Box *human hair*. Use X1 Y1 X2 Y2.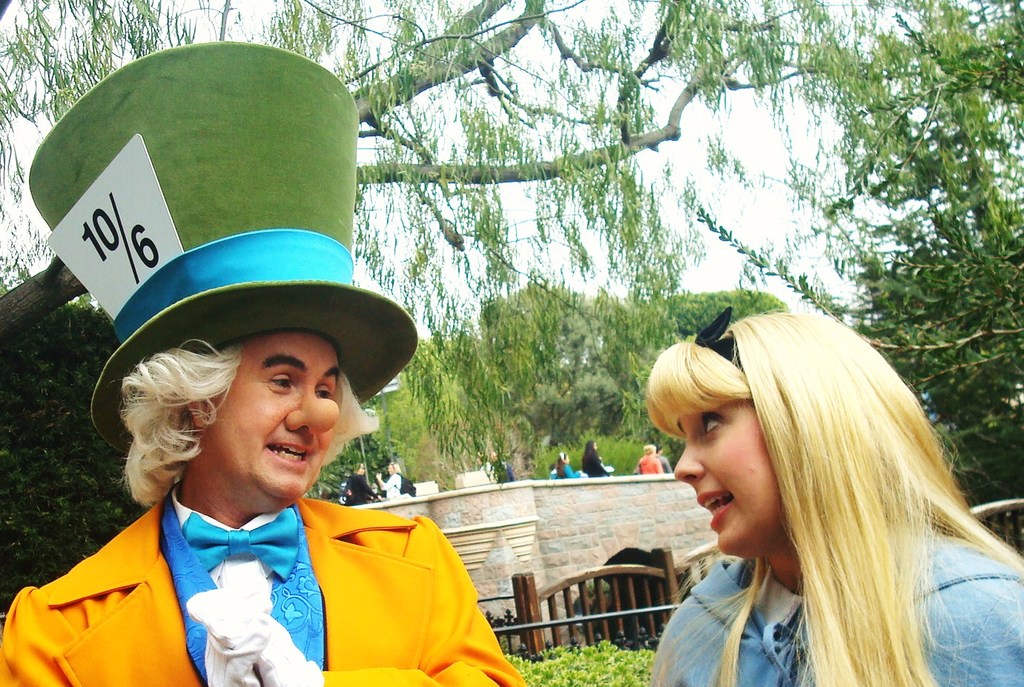
644 294 999 686.
